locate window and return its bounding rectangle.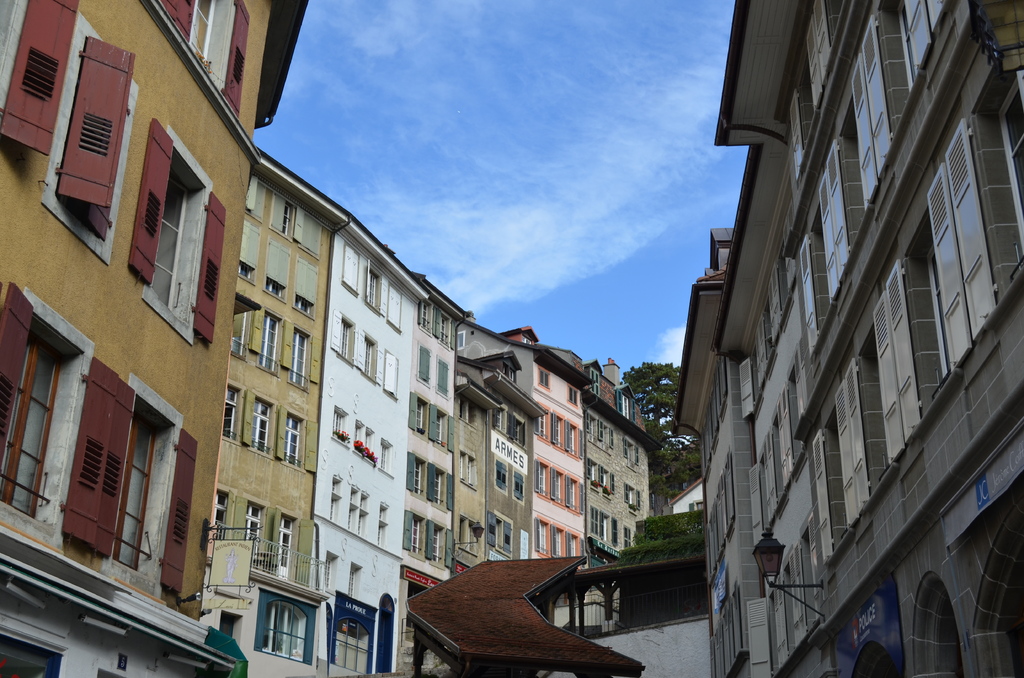
{"x1": 255, "y1": 307, "x2": 280, "y2": 382}.
